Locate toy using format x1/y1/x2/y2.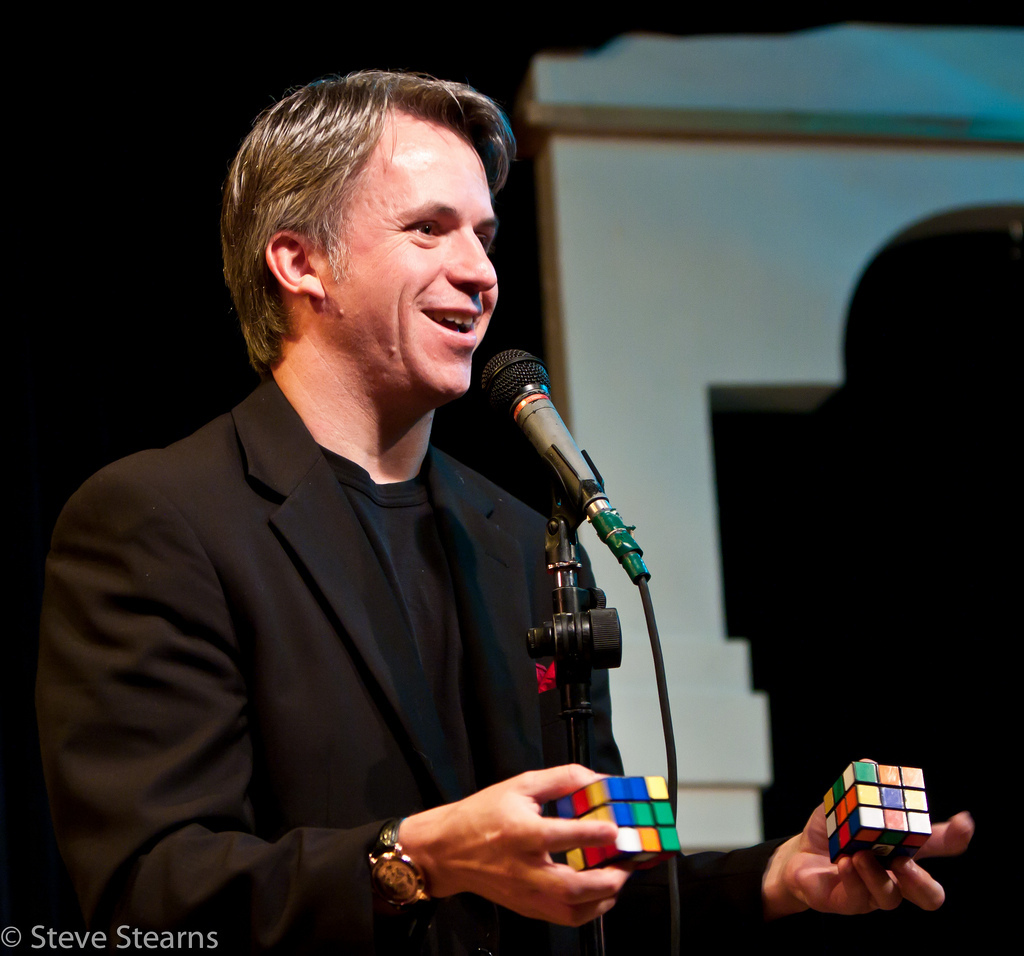
815/742/937/877.
